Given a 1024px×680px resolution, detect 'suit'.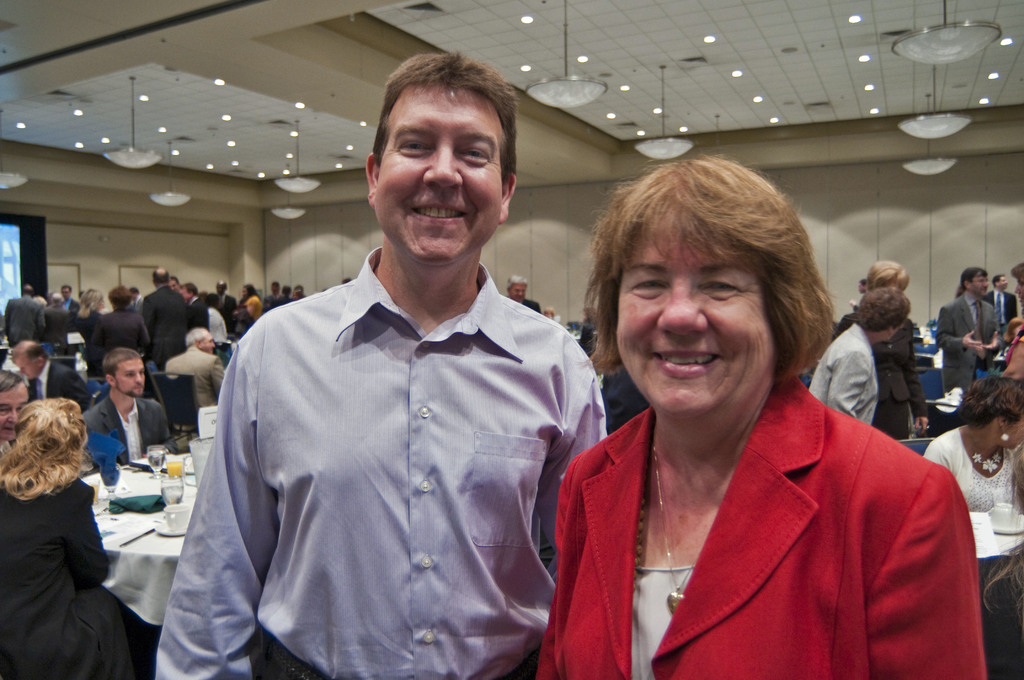
rect(30, 360, 97, 413).
